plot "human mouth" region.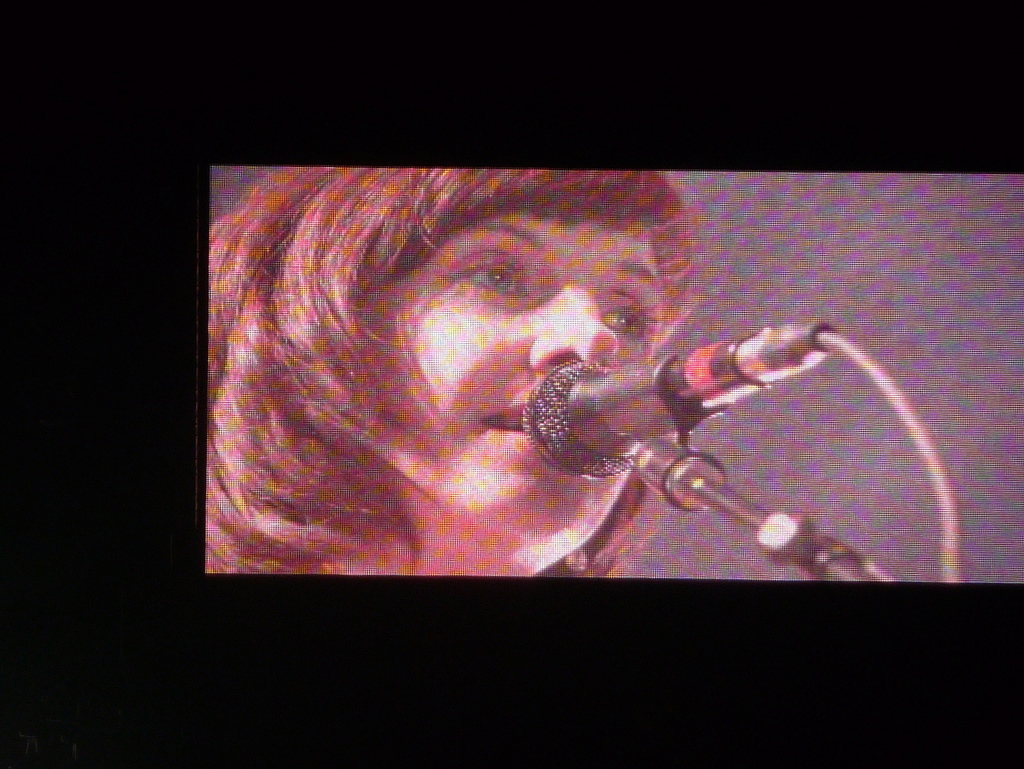
Plotted at <box>475,396,525,439</box>.
